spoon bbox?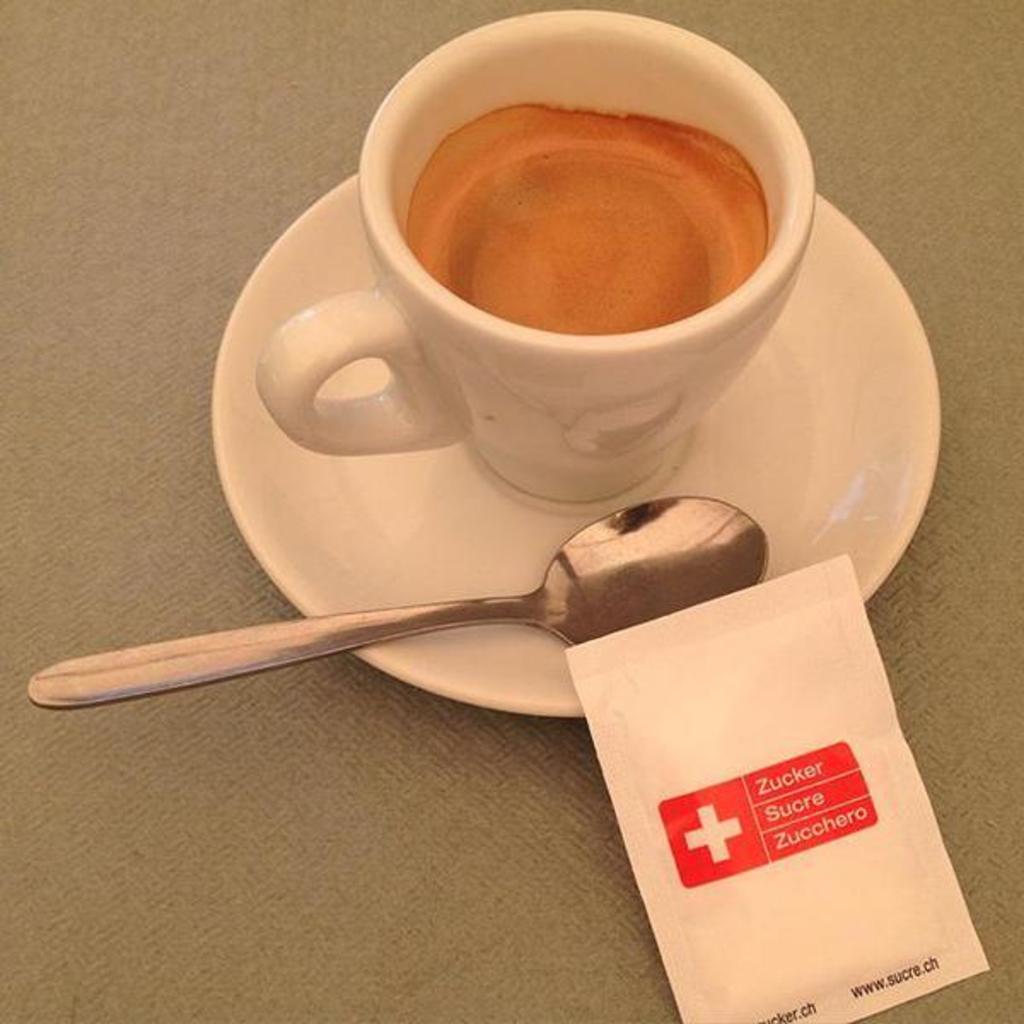
l=27, t=493, r=770, b=710
